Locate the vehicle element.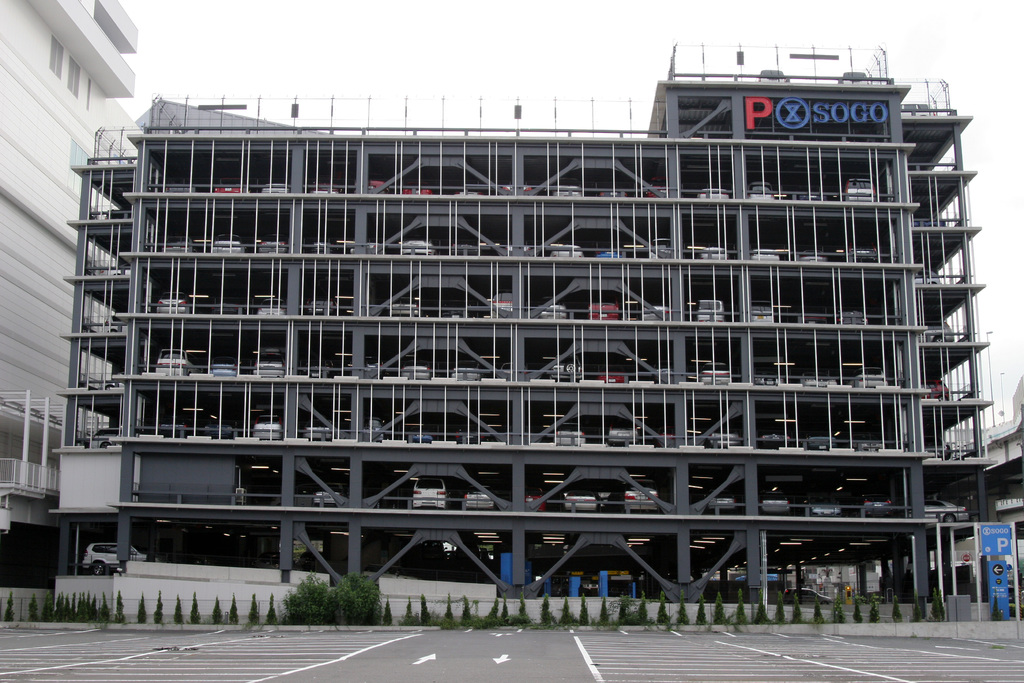
Element bbox: BBox(466, 490, 497, 507).
